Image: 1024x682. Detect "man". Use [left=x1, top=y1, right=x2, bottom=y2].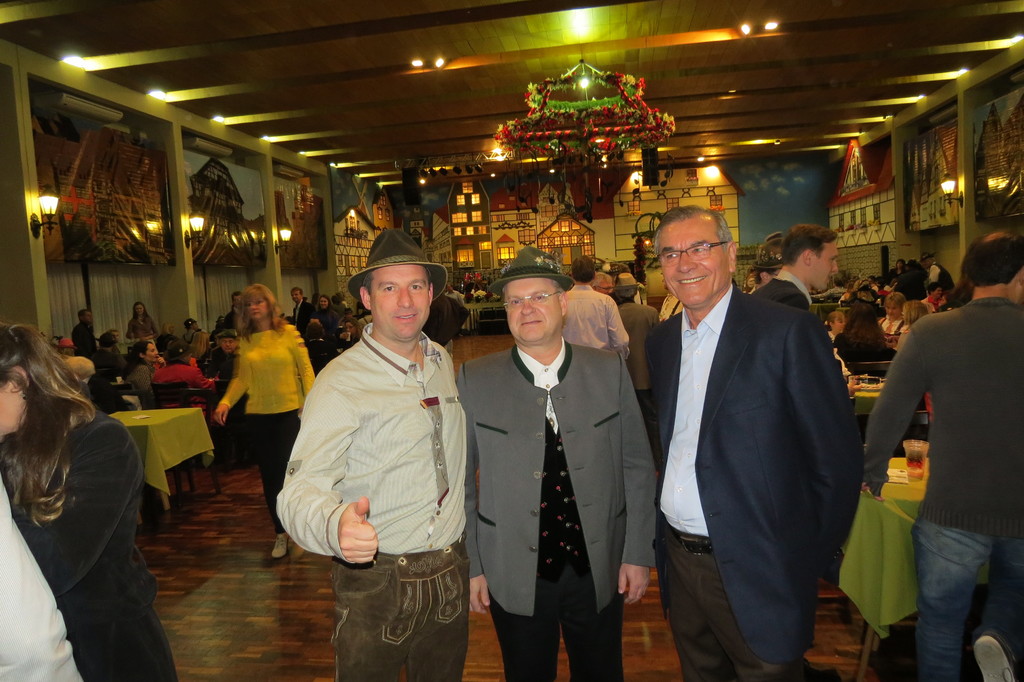
[left=753, top=234, right=795, bottom=289].
